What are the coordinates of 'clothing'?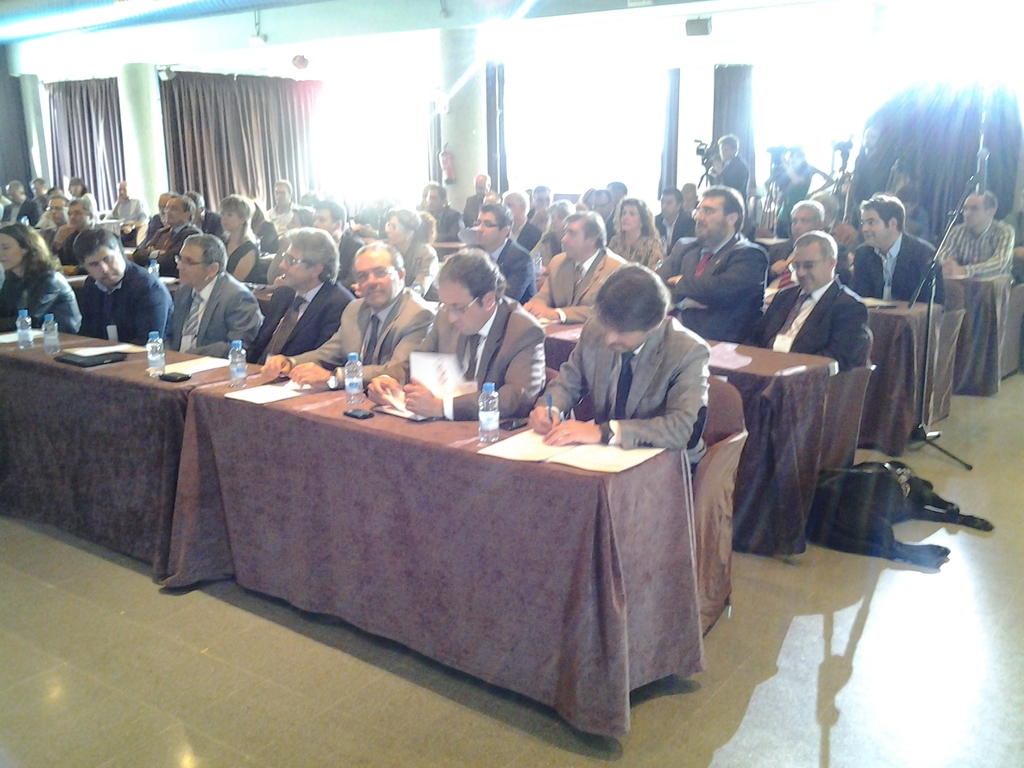
(x1=456, y1=187, x2=483, y2=228).
